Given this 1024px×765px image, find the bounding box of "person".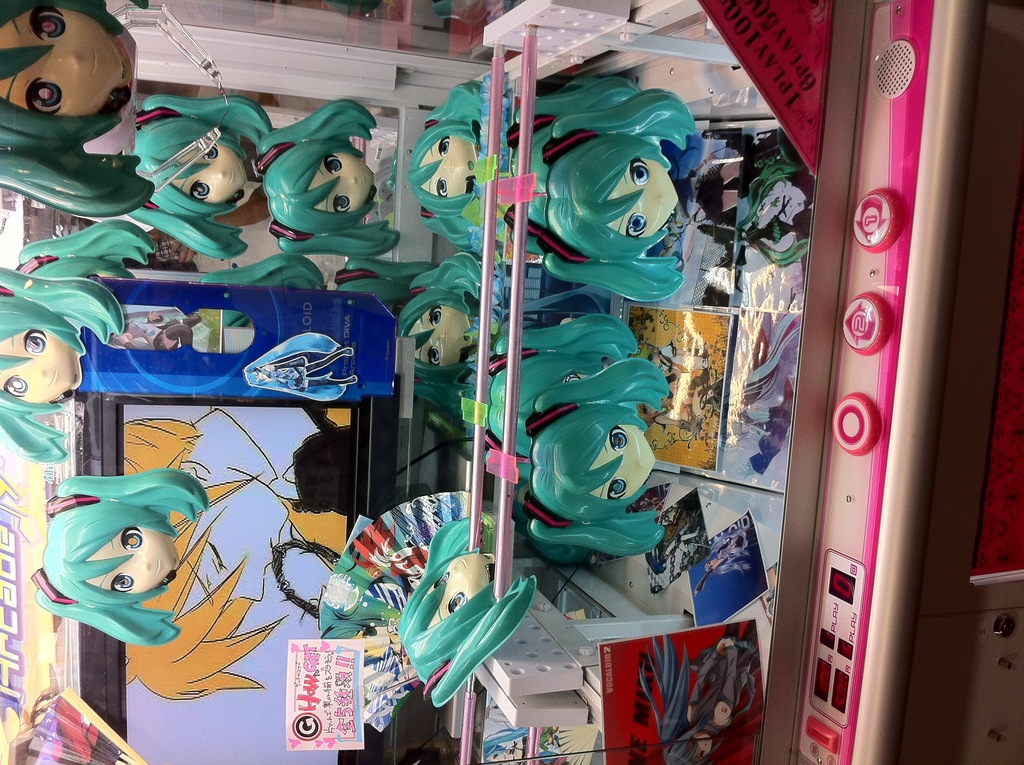
<box>31,472,204,642</box>.
